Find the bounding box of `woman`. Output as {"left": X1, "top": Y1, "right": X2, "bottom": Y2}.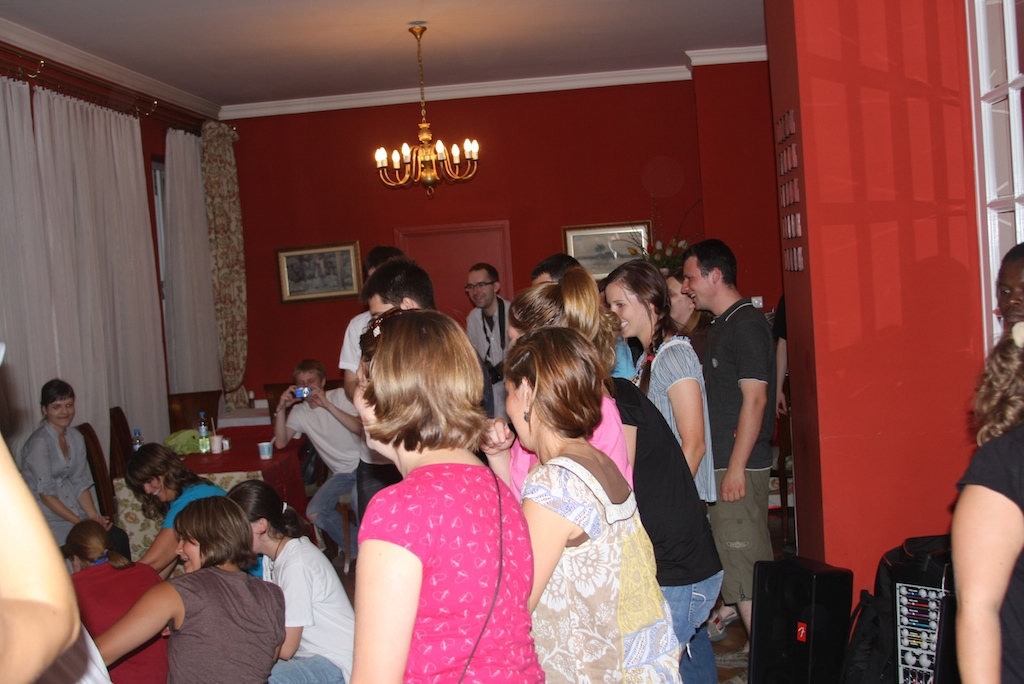
{"left": 89, "top": 500, "right": 287, "bottom": 683}.
